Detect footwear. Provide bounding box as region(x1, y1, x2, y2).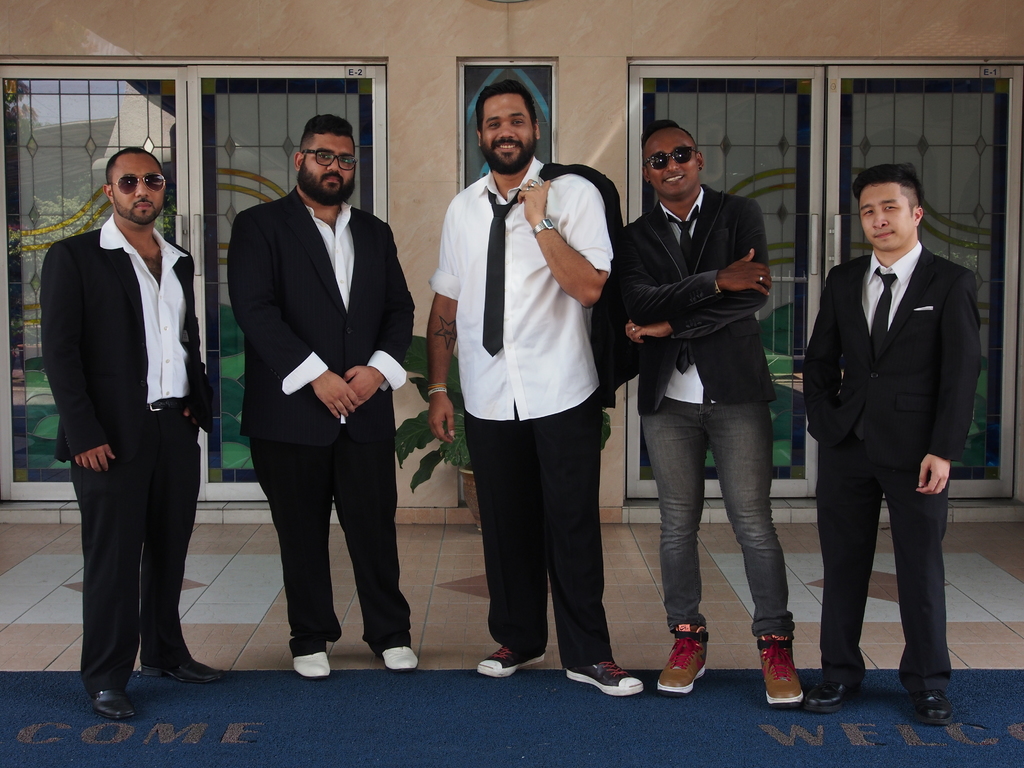
region(651, 625, 725, 700).
